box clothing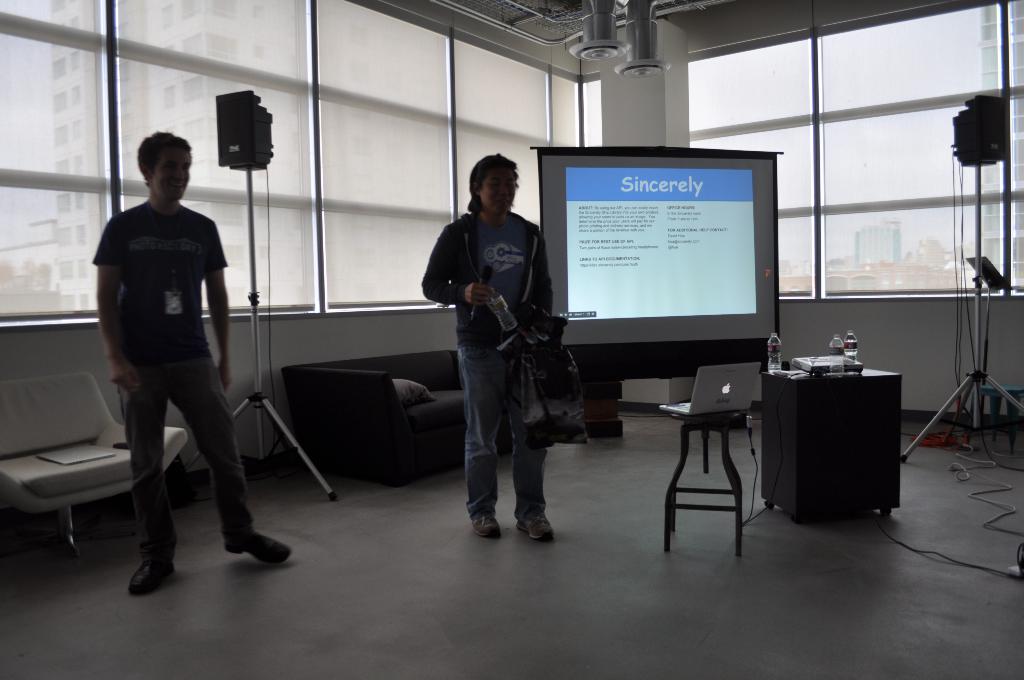
bbox(84, 191, 233, 362)
